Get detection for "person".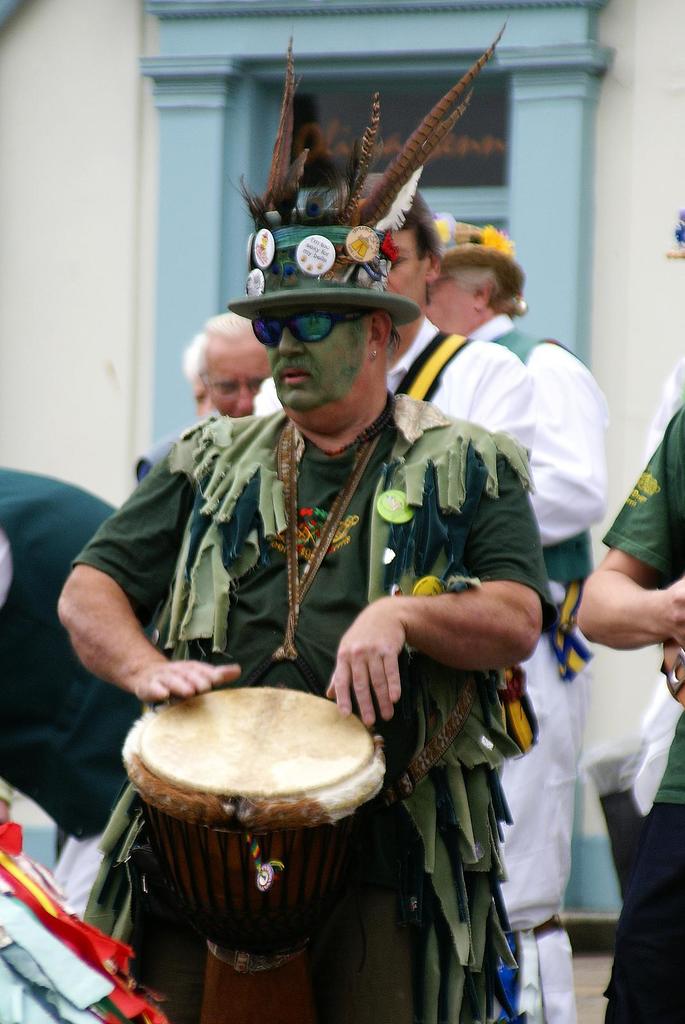
Detection: (415,216,611,1023).
